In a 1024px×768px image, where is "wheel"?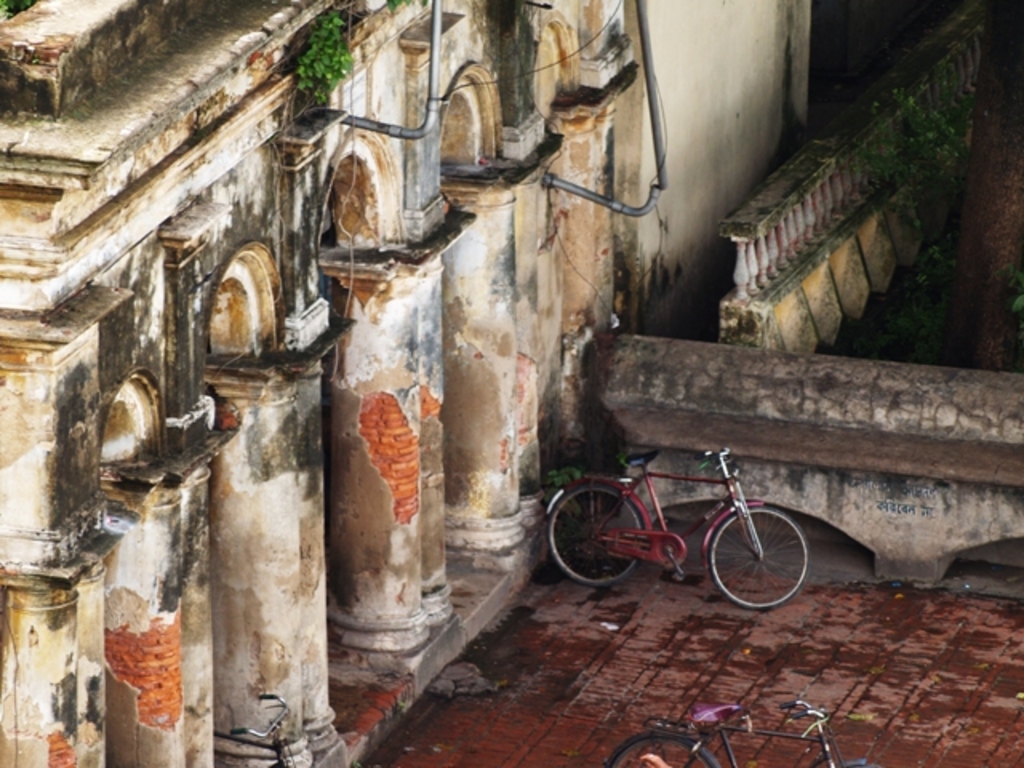
pyautogui.locateOnScreen(712, 509, 805, 608).
